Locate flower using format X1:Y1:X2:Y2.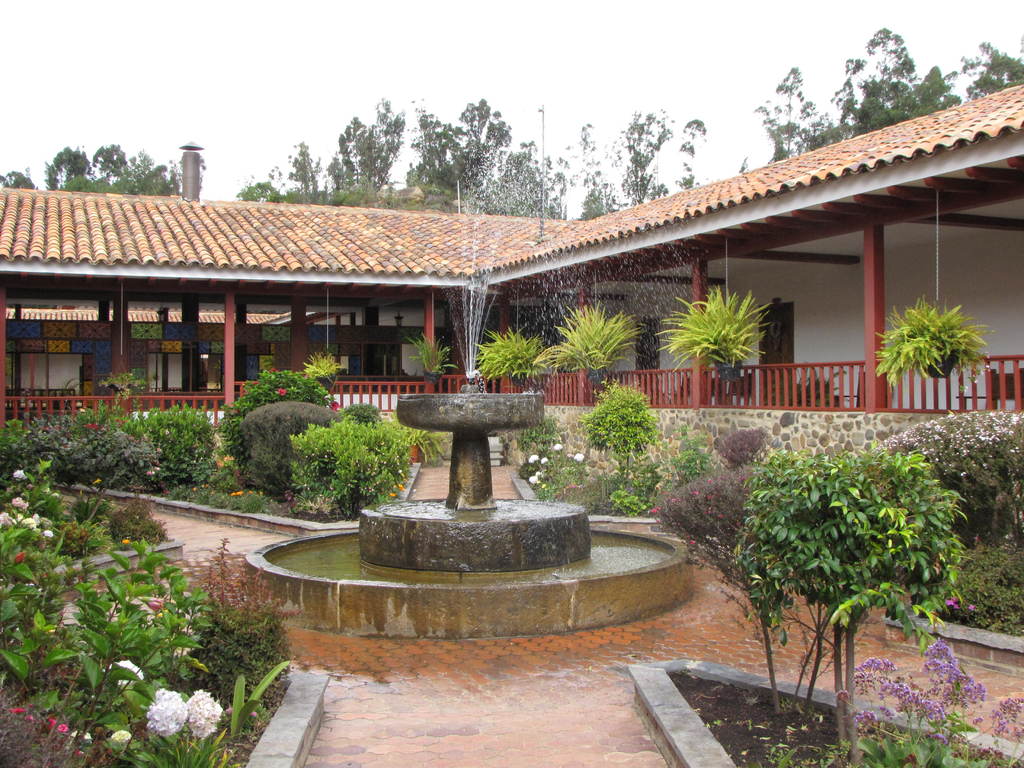
526:452:540:466.
